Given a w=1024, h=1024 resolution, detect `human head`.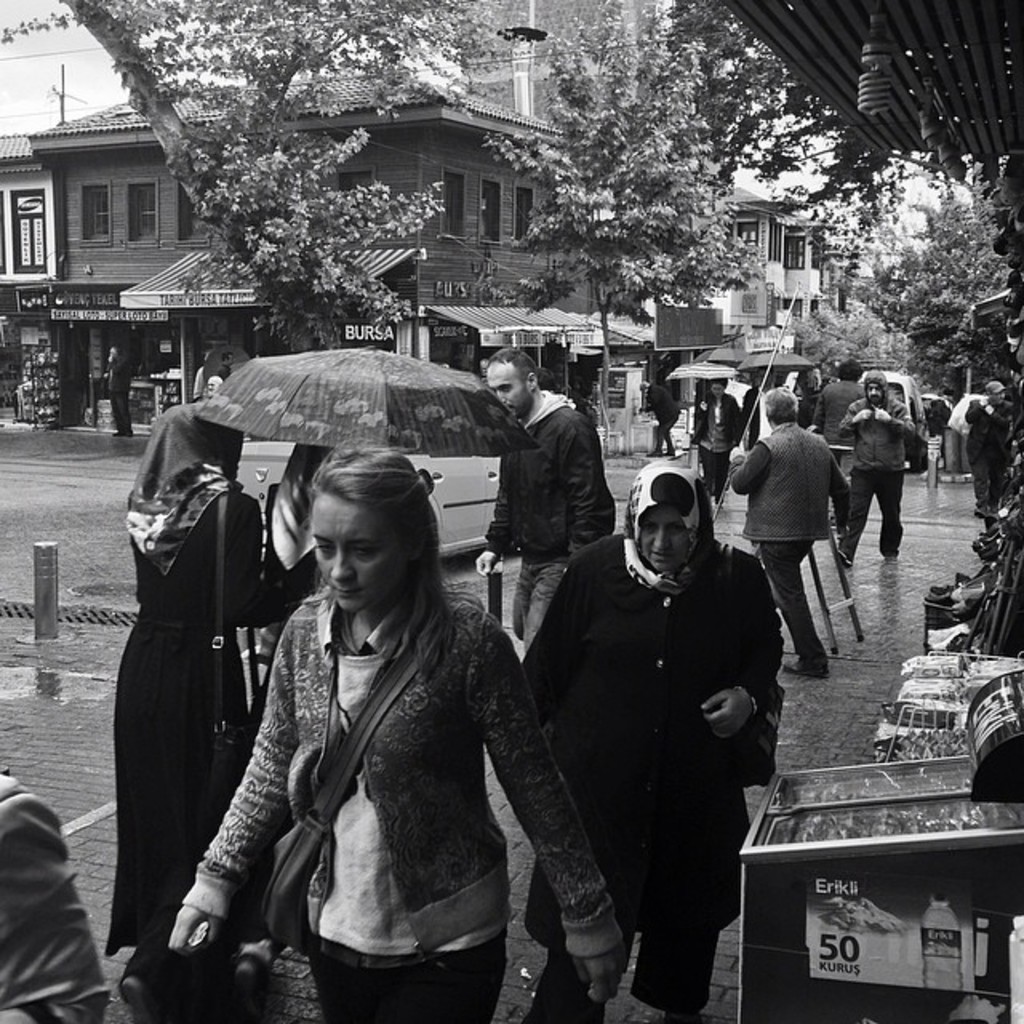
{"left": 154, "top": 400, "right": 245, "bottom": 480}.
